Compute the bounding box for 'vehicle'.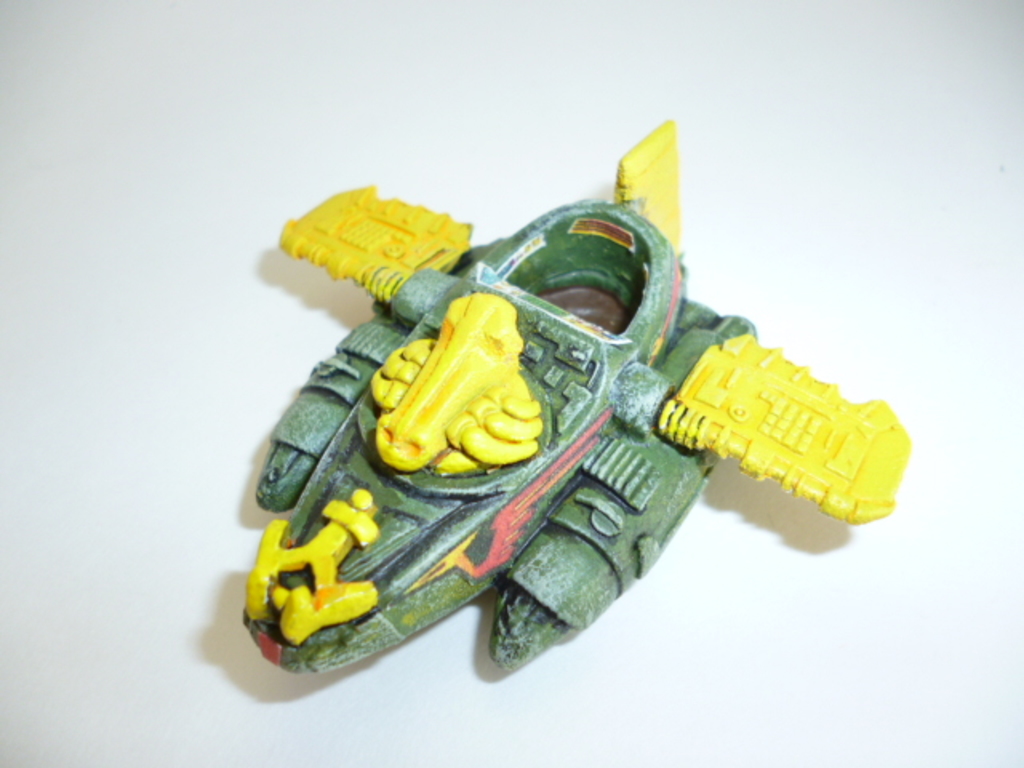
[x1=242, y1=117, x2=910, y2=675].
